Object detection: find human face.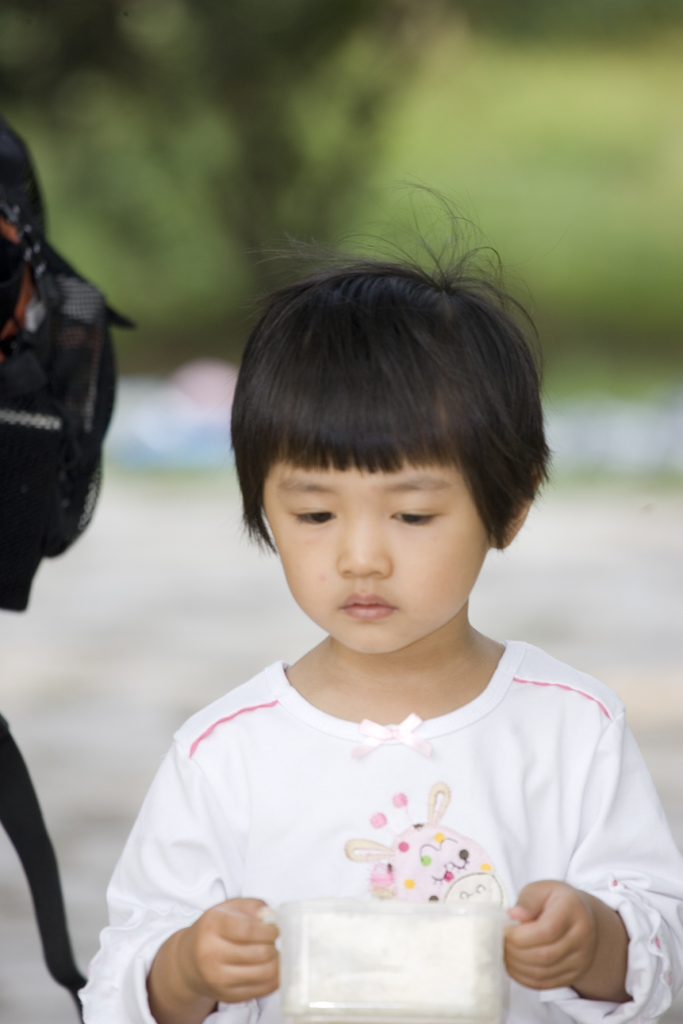
box(258, 462, 496, 659).
